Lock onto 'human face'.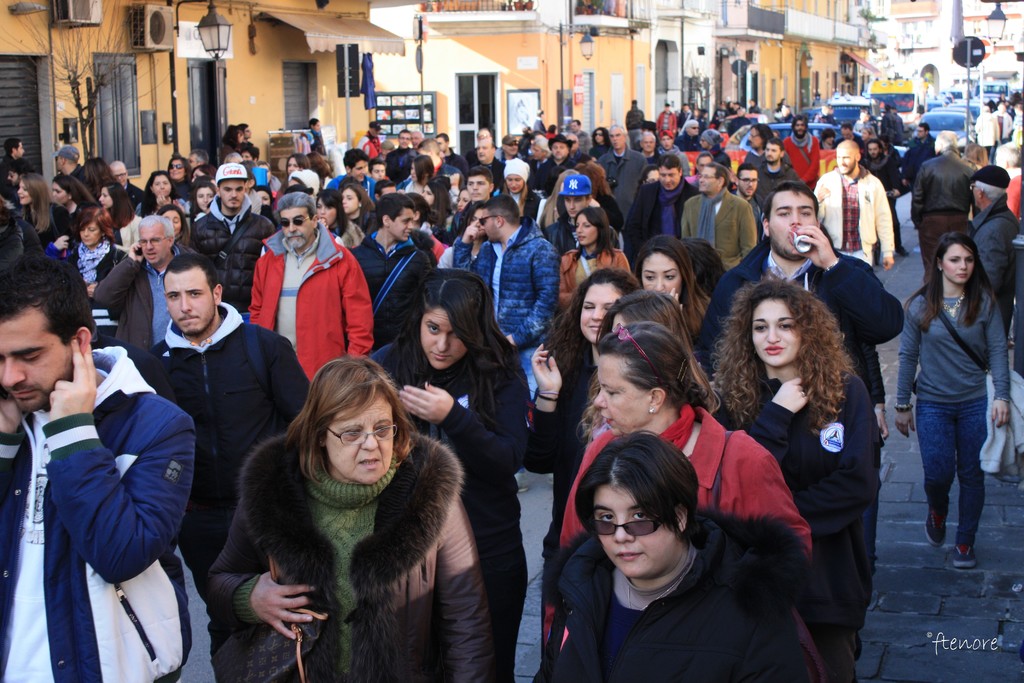
Locked: left=838, top=146, right=858, bottom=171.
